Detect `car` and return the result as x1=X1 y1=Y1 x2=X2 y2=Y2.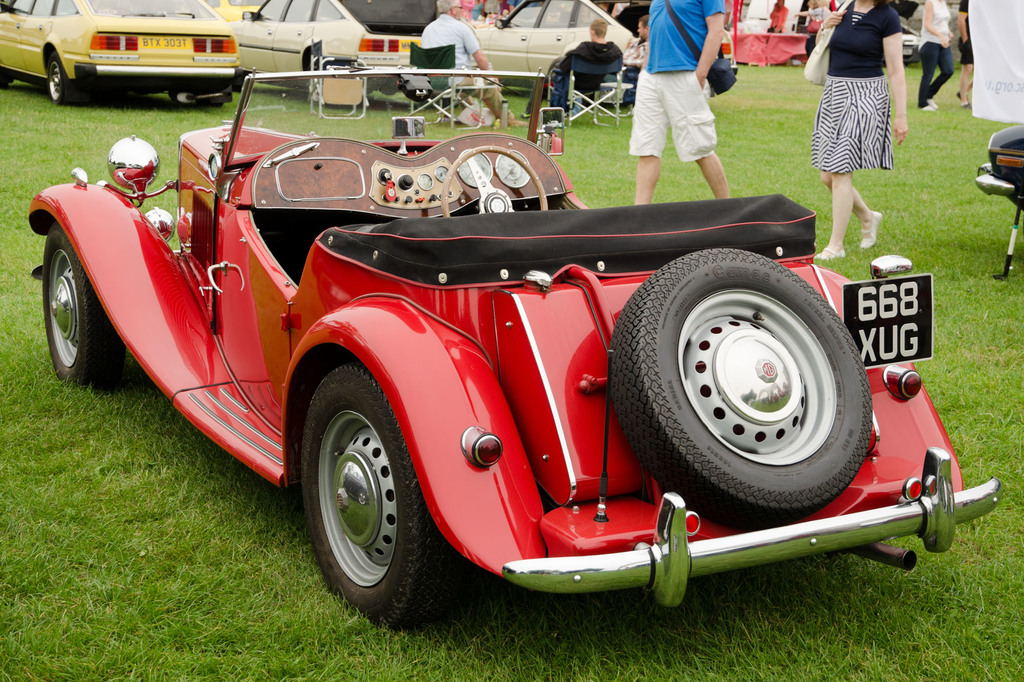
x1=0 y1=0 x2=242 y2=127.
